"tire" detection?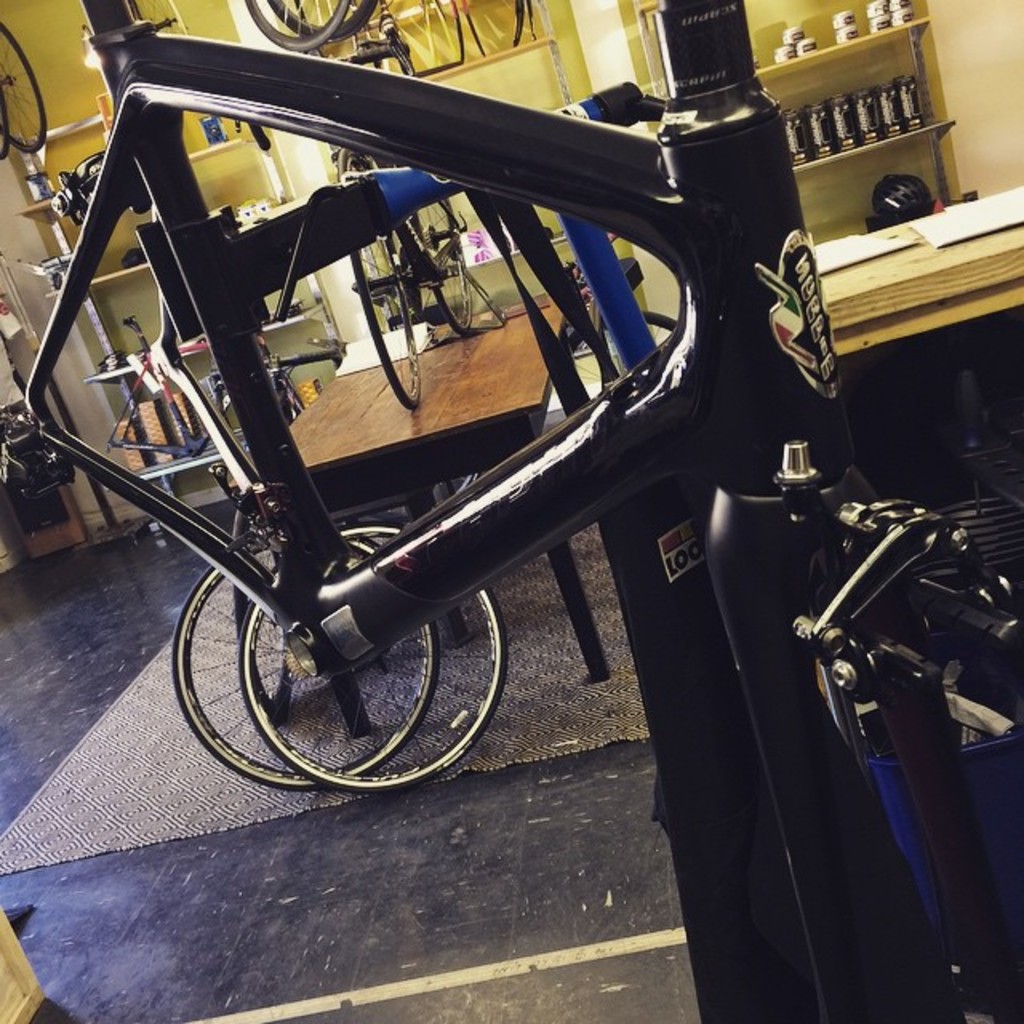
region(403, 197, 469, 334)
